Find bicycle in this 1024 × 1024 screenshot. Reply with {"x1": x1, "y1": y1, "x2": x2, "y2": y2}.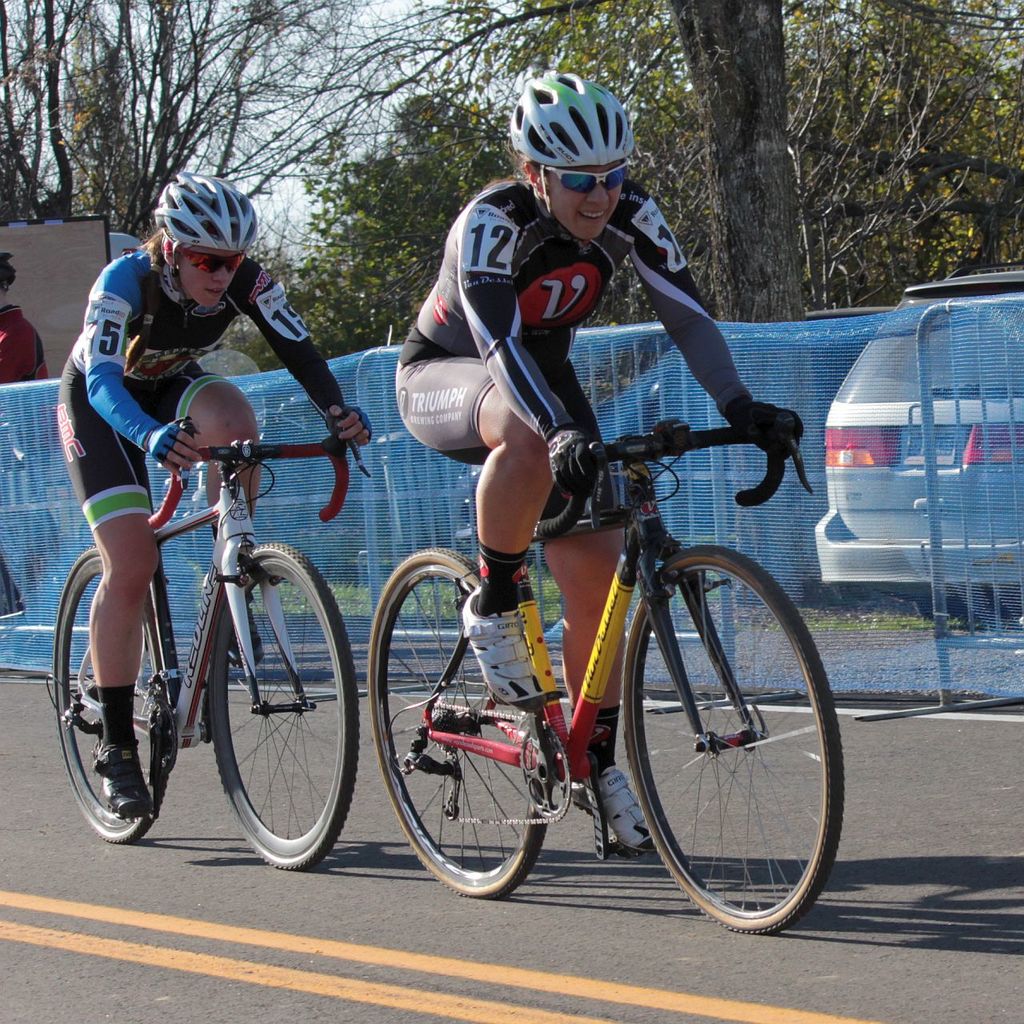
{"x1": 355, "y1": 417, "x2": 850, "y2": 940}.
